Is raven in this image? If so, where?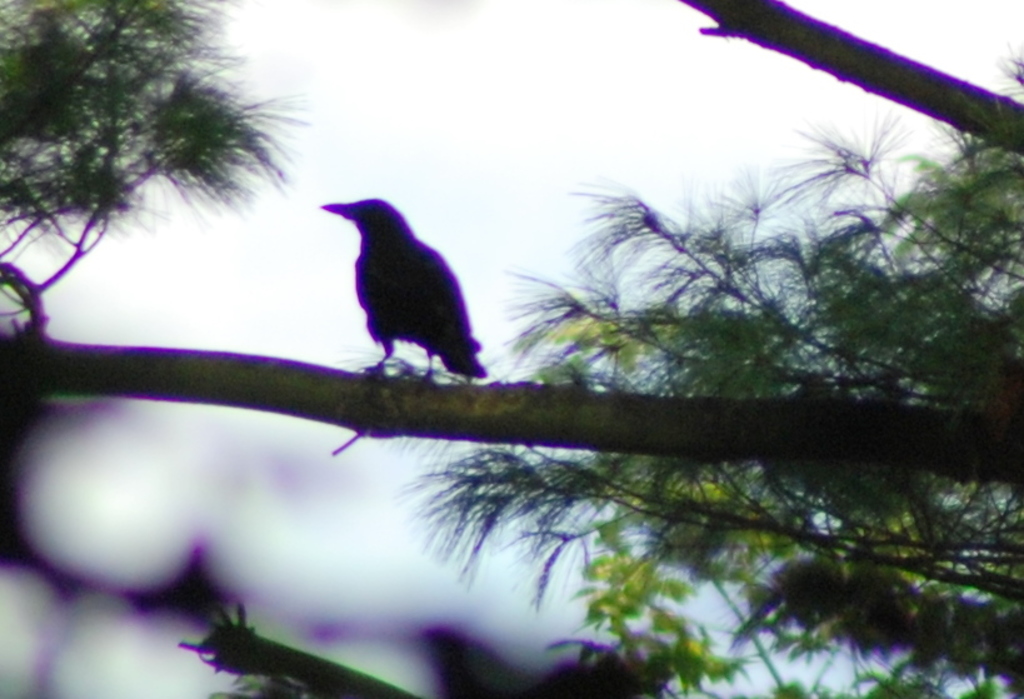
Yes, at (303,191,484,433).
